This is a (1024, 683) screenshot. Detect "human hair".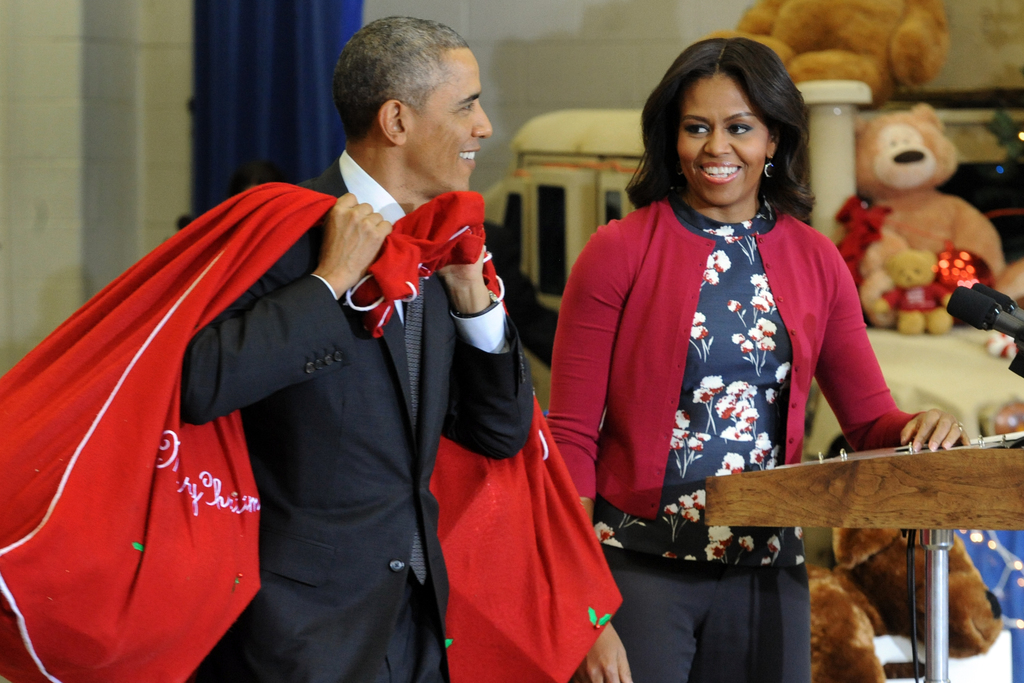
<bbox>329, 19, 484, 160</bbox>.
